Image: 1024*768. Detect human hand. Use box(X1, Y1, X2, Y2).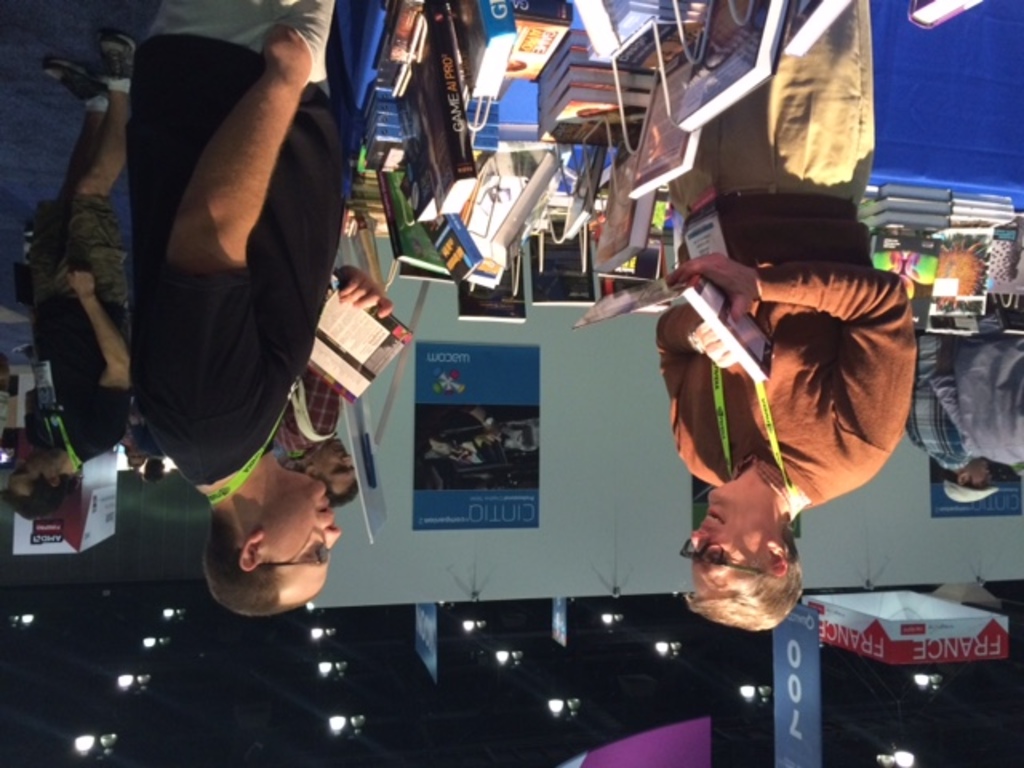
box(664, 253, 760, 320).
